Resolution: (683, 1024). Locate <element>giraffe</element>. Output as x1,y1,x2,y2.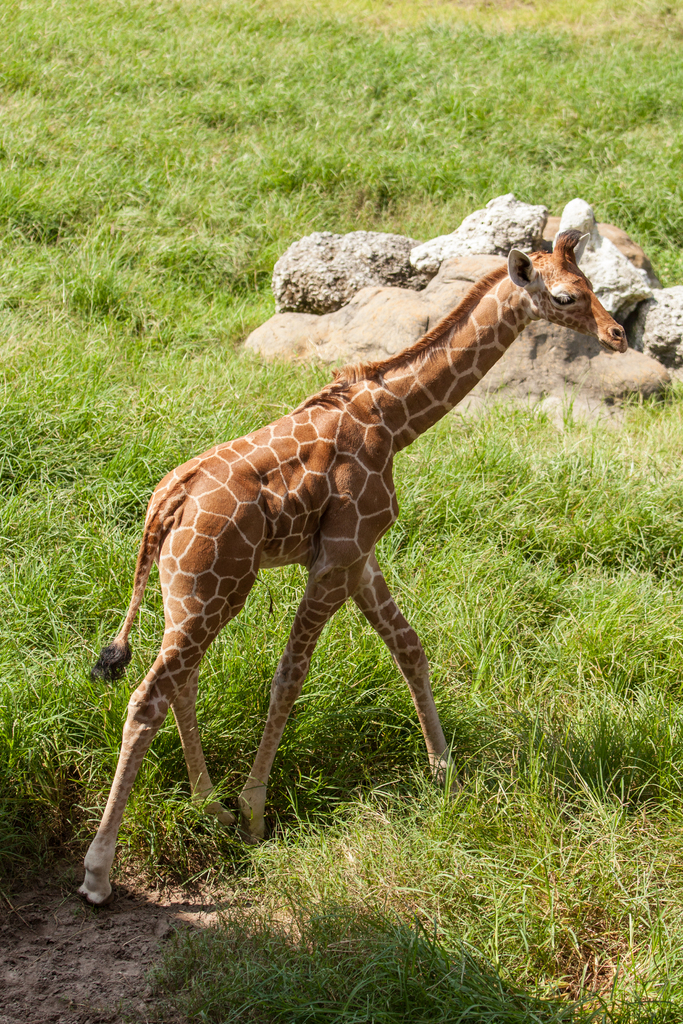
78,220,625,906.
